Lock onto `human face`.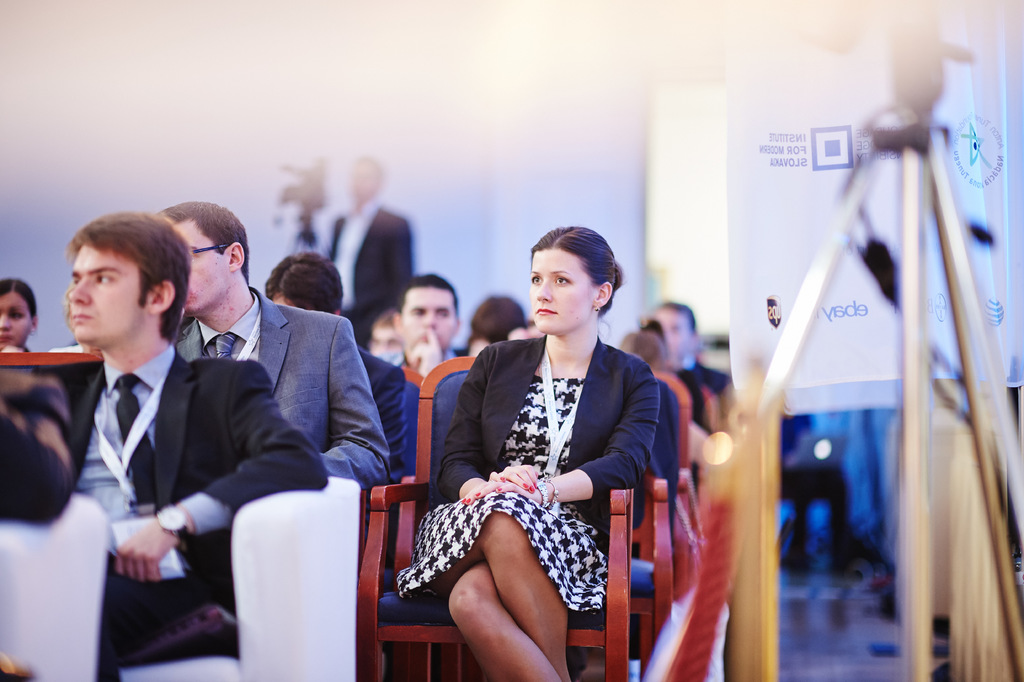
Locked: l=367, t=325, r=403, b=351.
